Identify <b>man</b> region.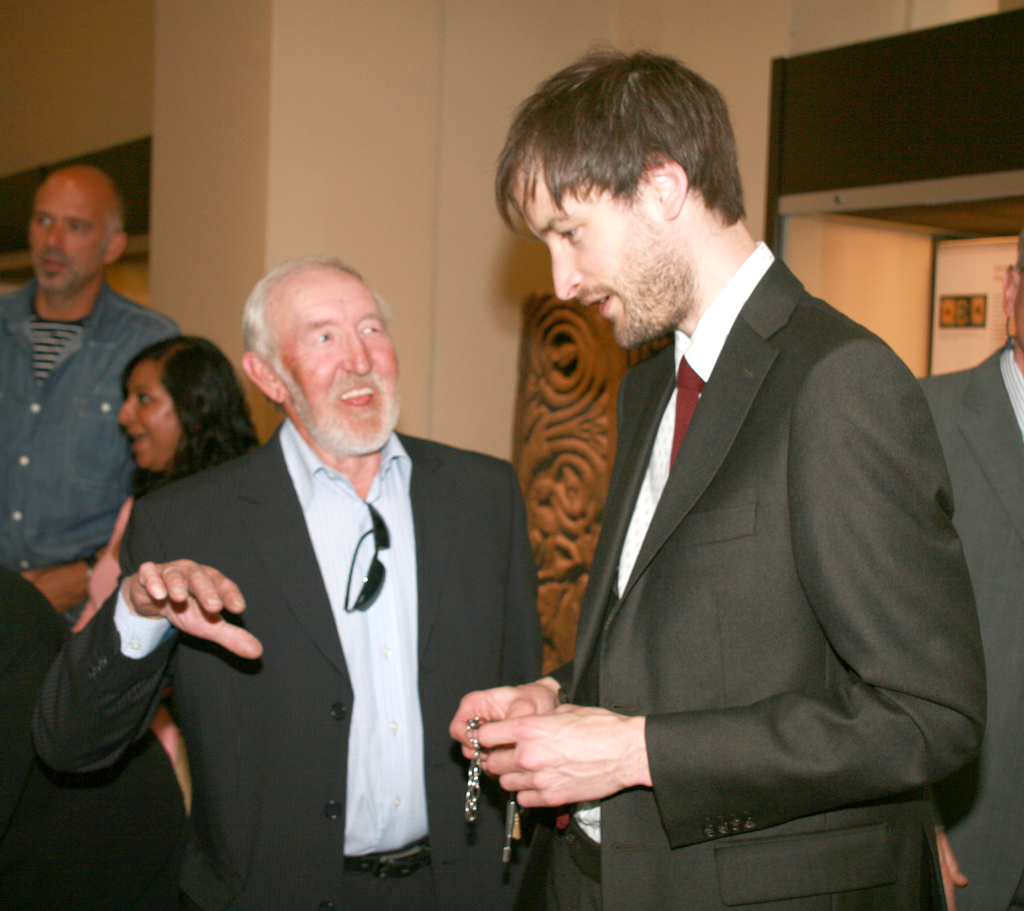
Region: (x1=0, y1=558, x2=189, y2=910).
